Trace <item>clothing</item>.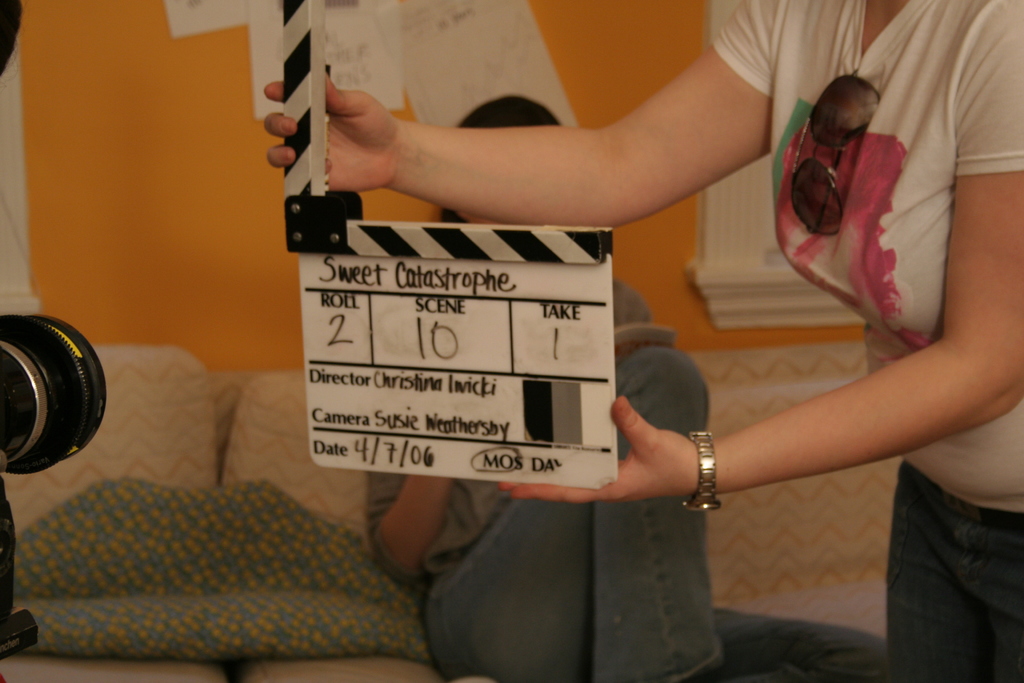
Traced to (714, 0, 1023, 513).
